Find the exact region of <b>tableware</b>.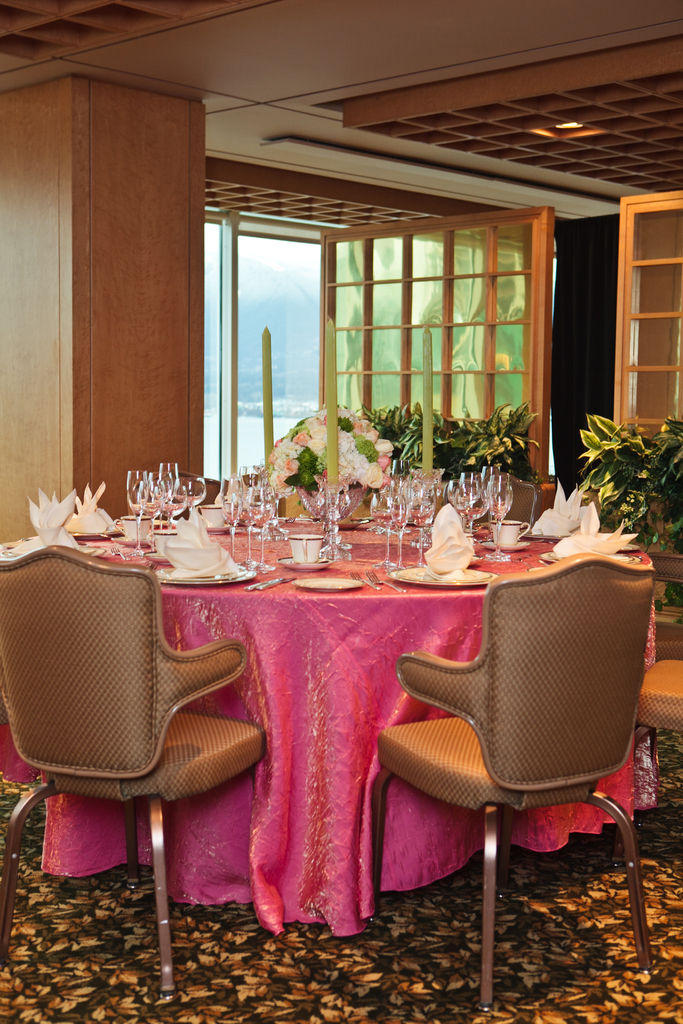
Exact region: 458:471:484:538.
